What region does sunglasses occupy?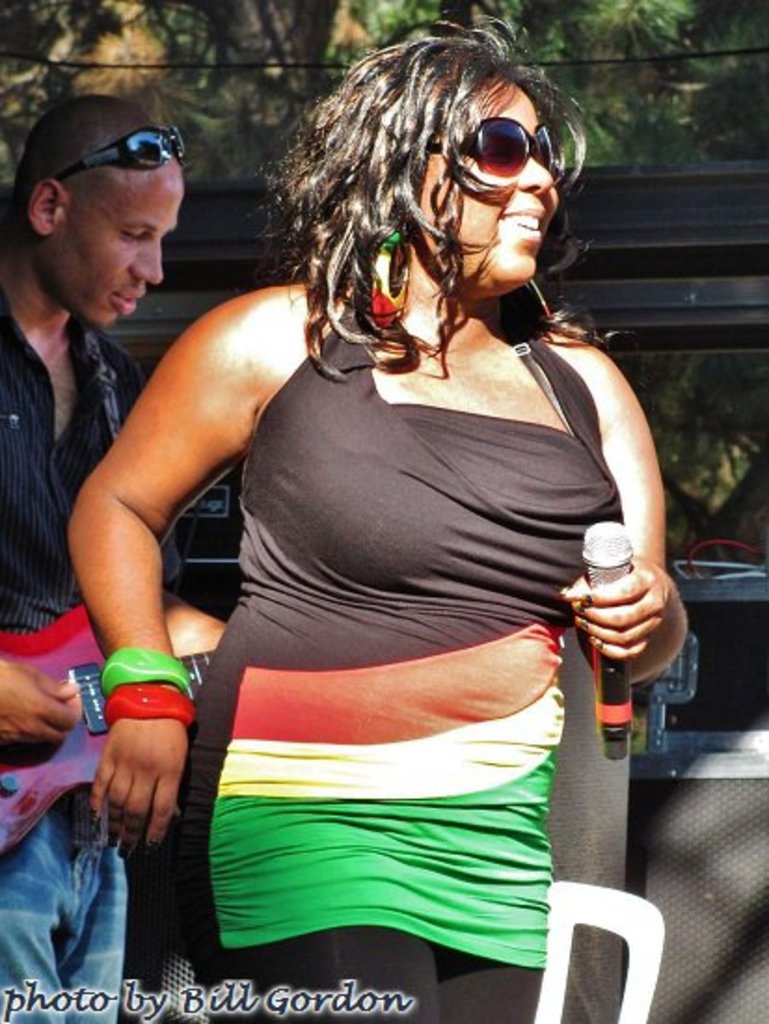
x1=432 y1=114 x2=560 y2=177.
